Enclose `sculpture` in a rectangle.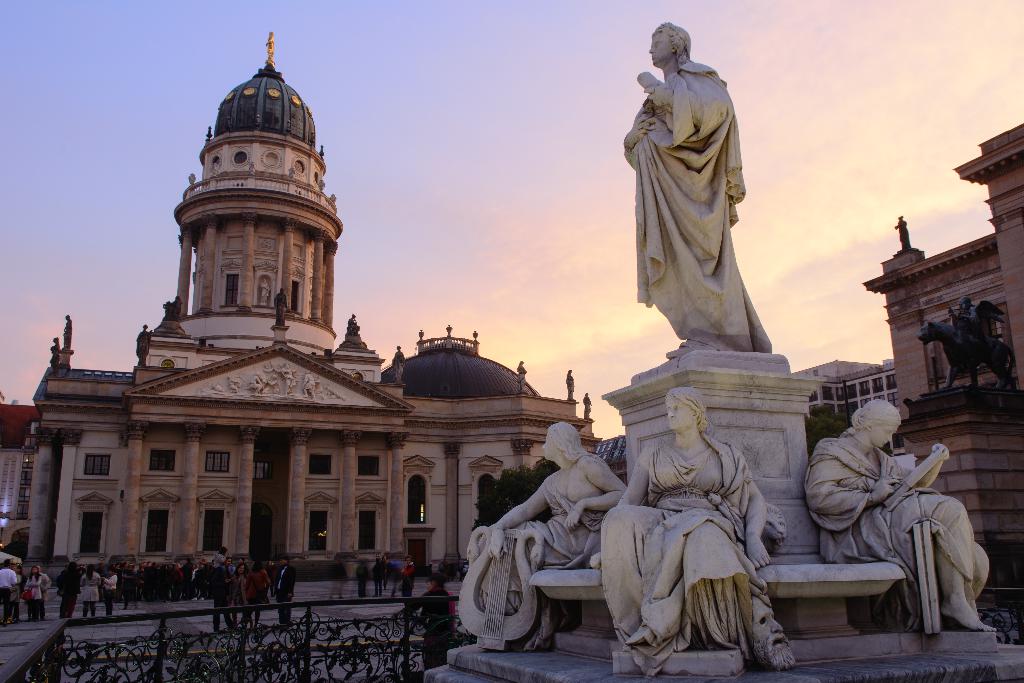
<bbox>585, 393, 591, 422</bbox>.
